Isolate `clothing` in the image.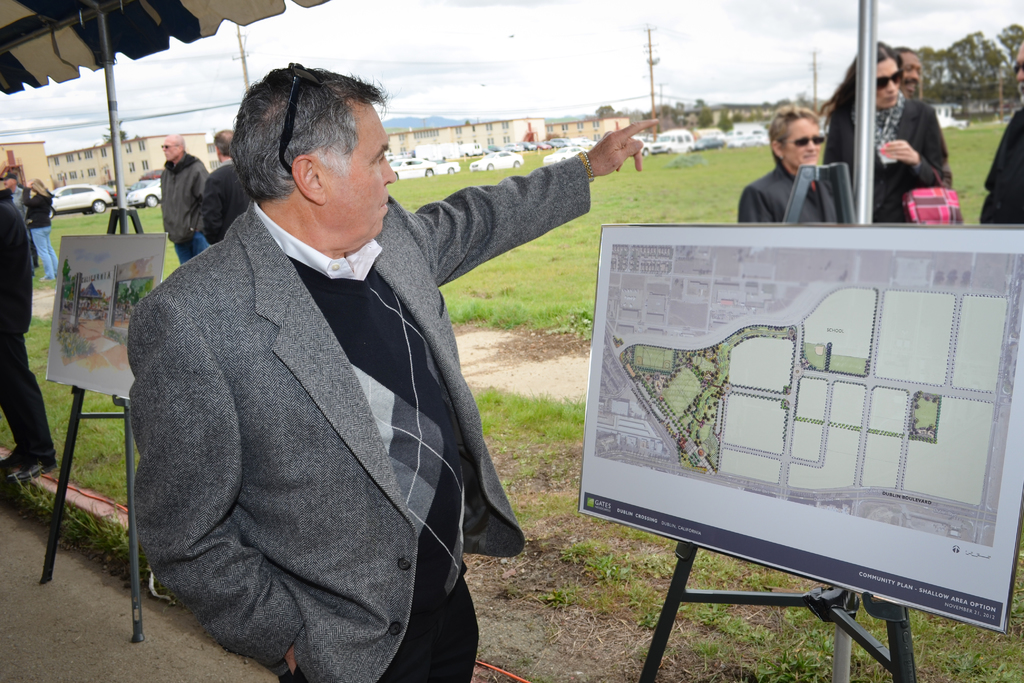
Isolated region: 738 161 843 222.
